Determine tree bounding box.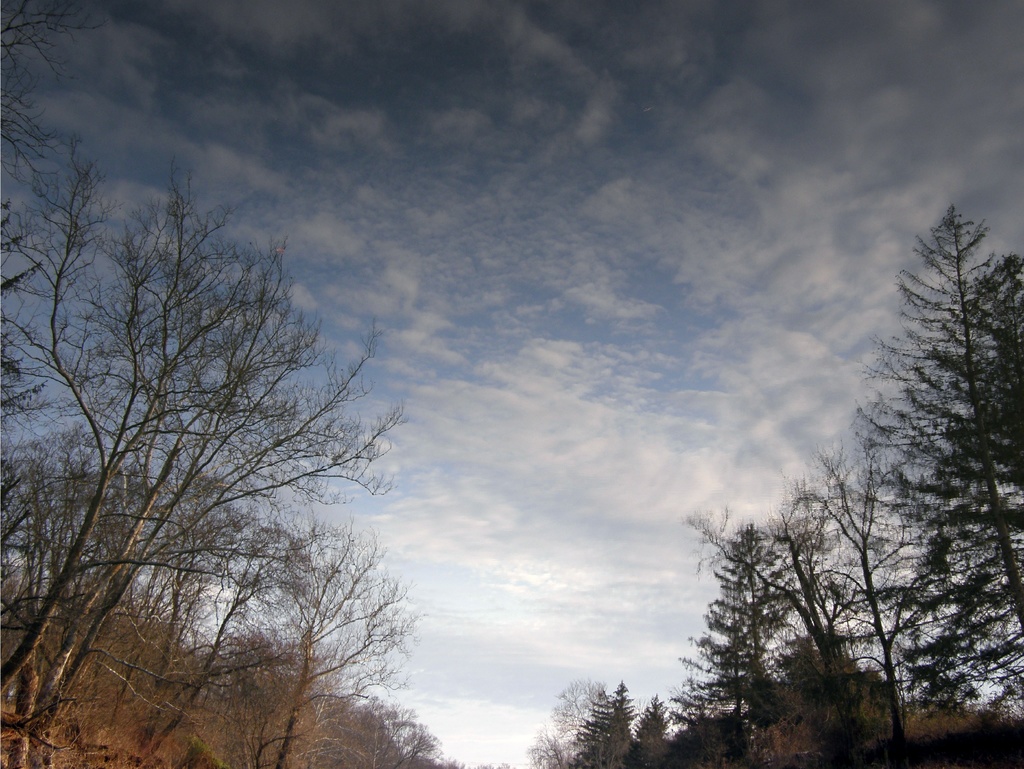
Determined: crop(723, 476, 895, 768).
